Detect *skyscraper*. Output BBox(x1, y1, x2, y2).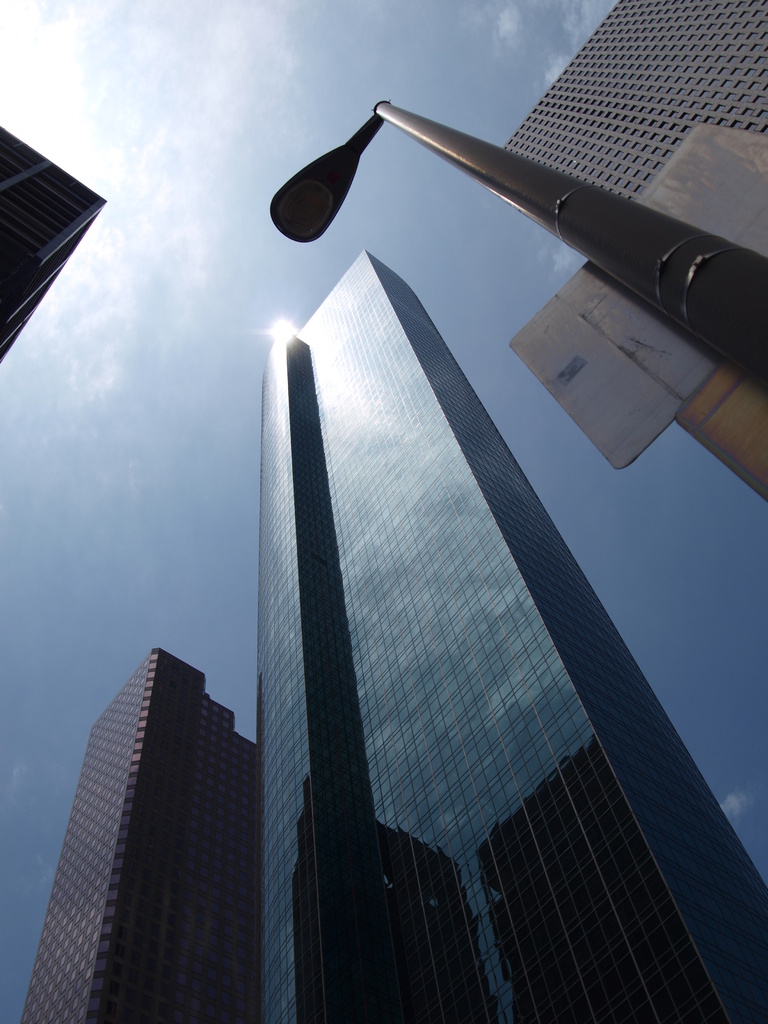
BBox(261, 250, 767, 1023).
